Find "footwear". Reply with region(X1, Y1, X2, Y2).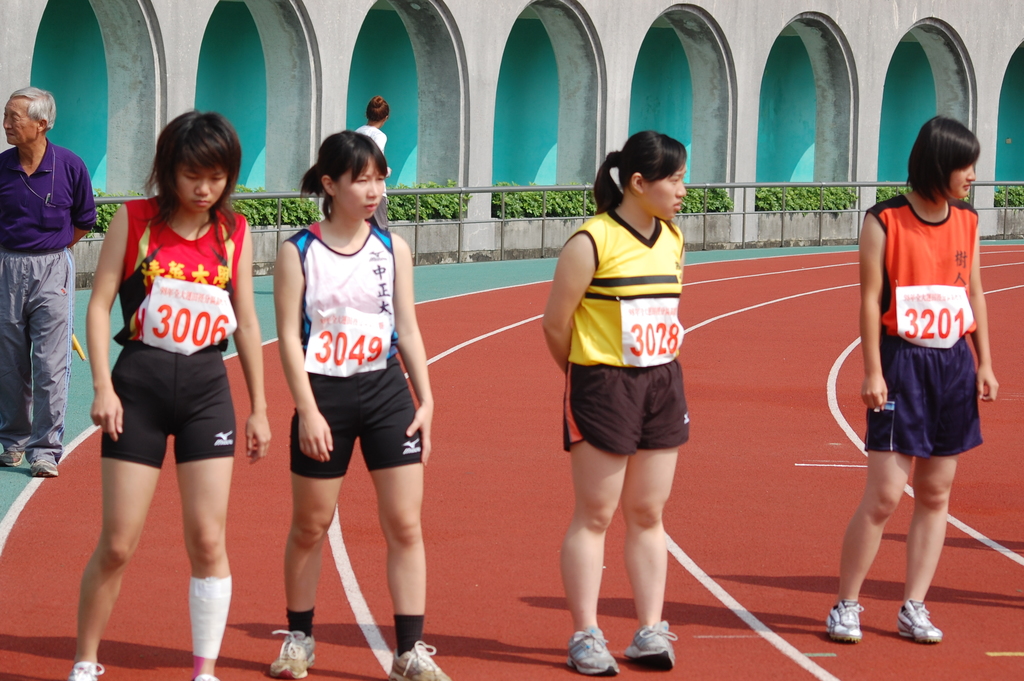
region(64, 659, 104, 680).
